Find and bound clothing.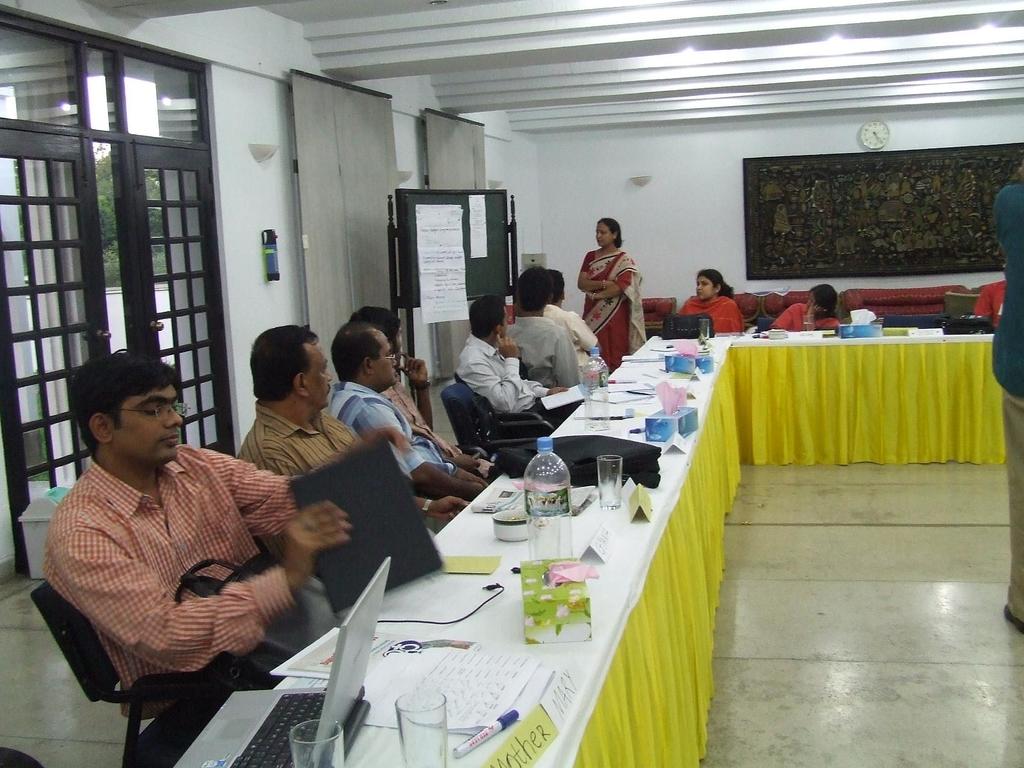
Bound: <bbox>317, 372, 442, 498</bbox>.
